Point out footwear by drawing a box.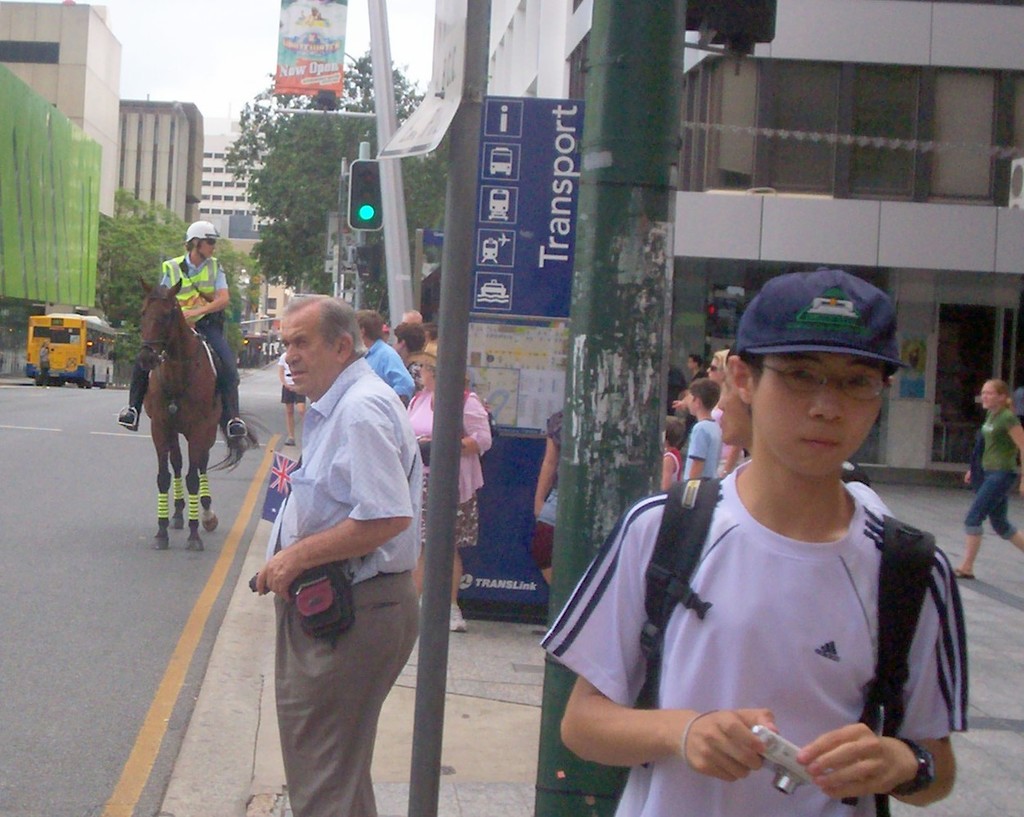
x1=227, y1=415, x2=251, y2=439.
